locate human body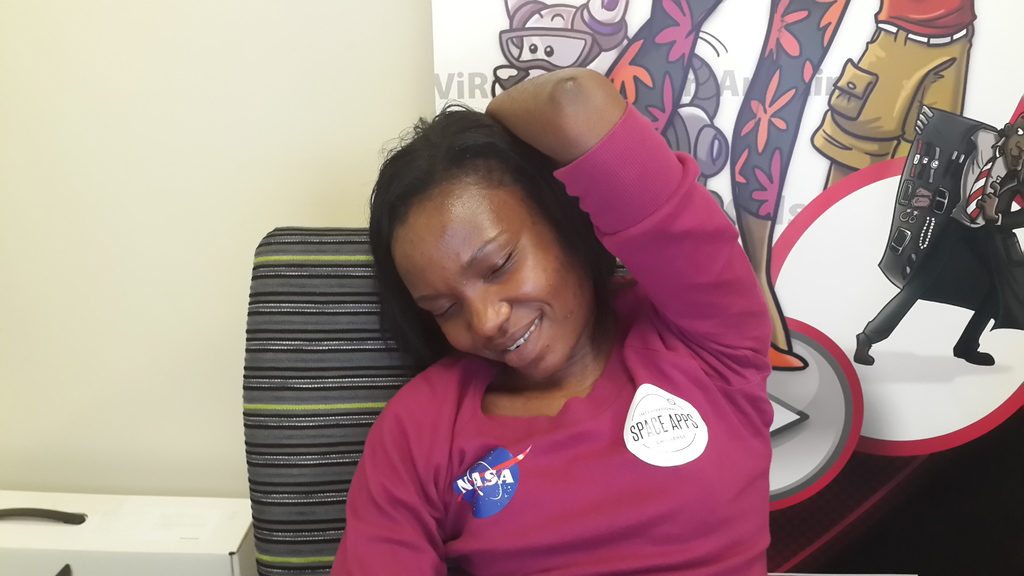
l=329, t=63, r=776, b=573
